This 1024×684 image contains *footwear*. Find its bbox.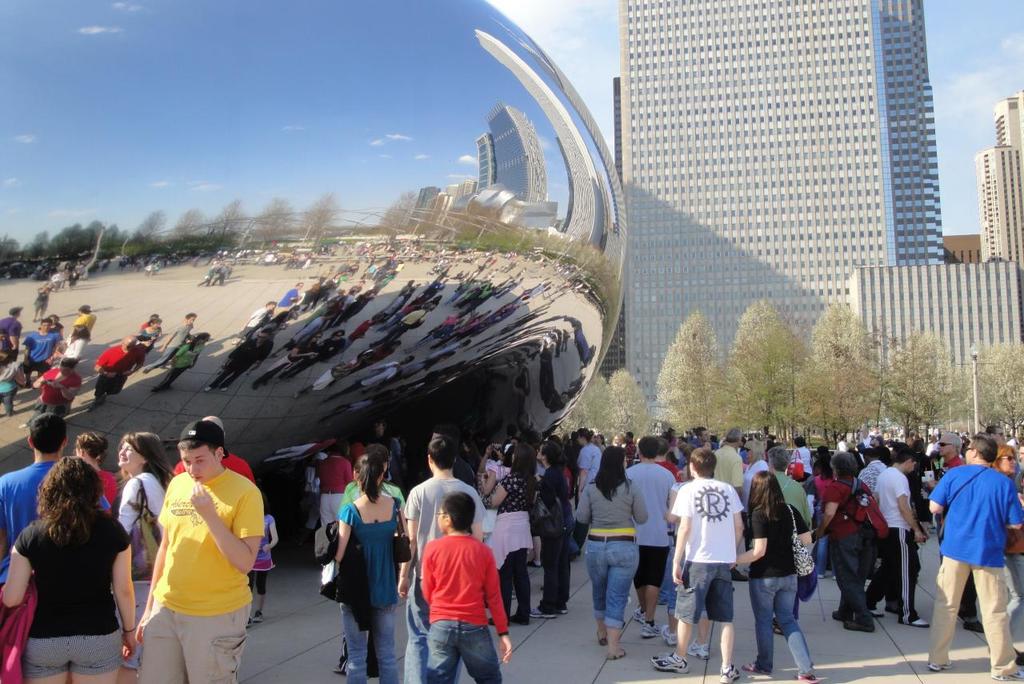
[left=910, top=614, right=930, bottom=629].
